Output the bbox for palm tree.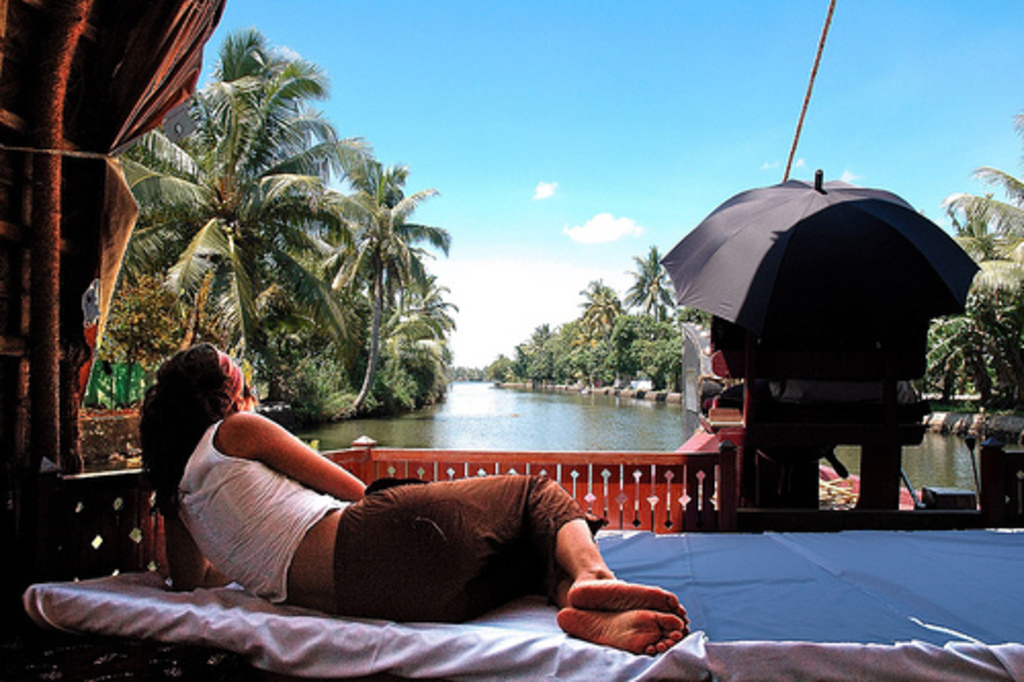
934:102:1022:326.
